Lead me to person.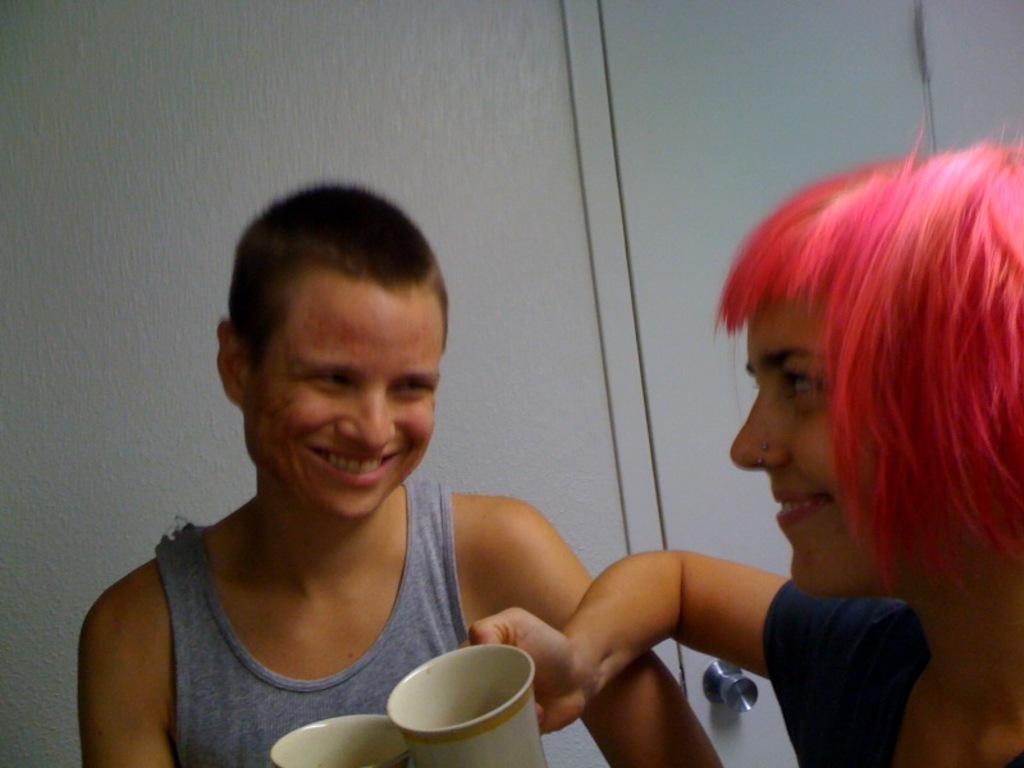
Lead to bbox=(77, 180, 724, 767).
